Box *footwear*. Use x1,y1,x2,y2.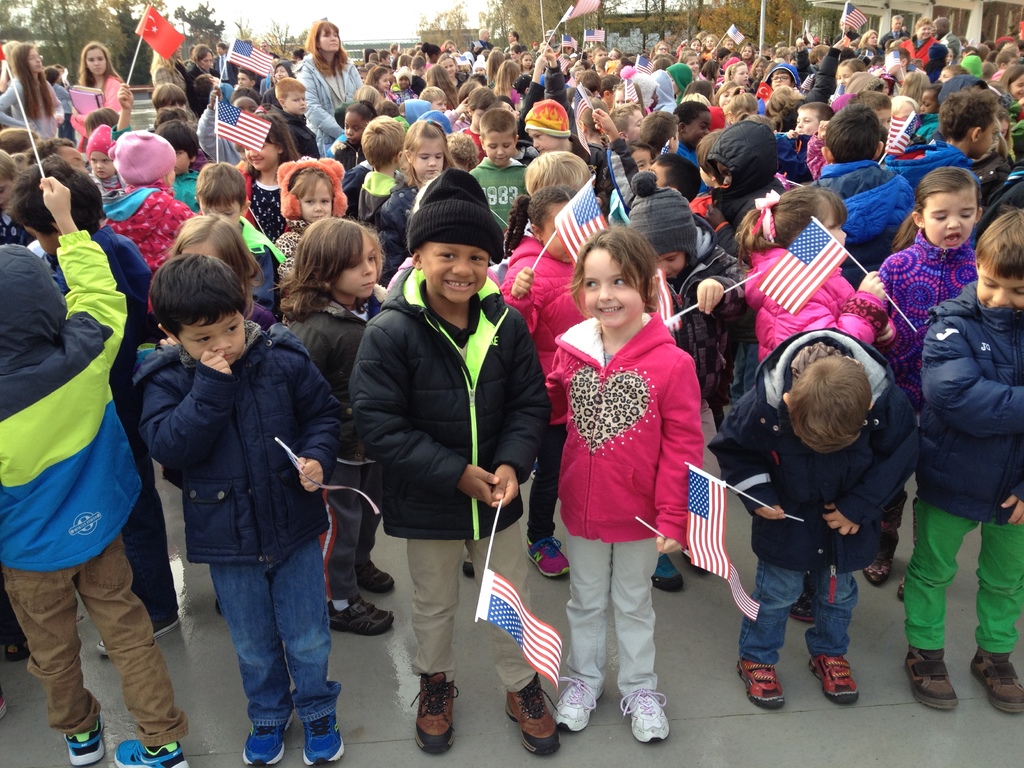
902,653,959,704.
